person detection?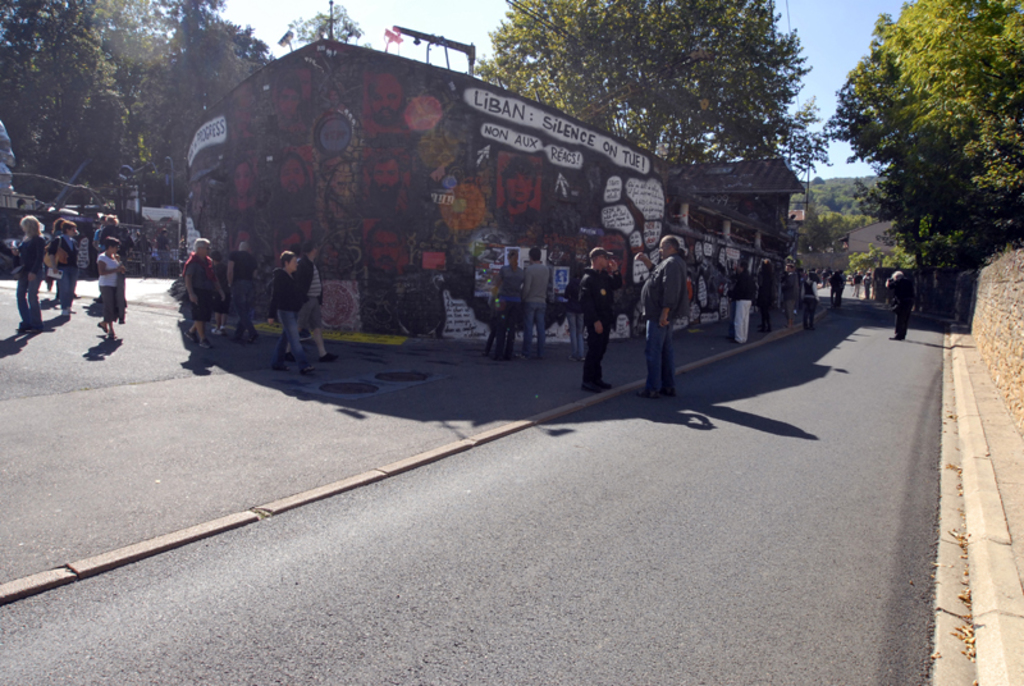
box(10, 216, 41, 339)
